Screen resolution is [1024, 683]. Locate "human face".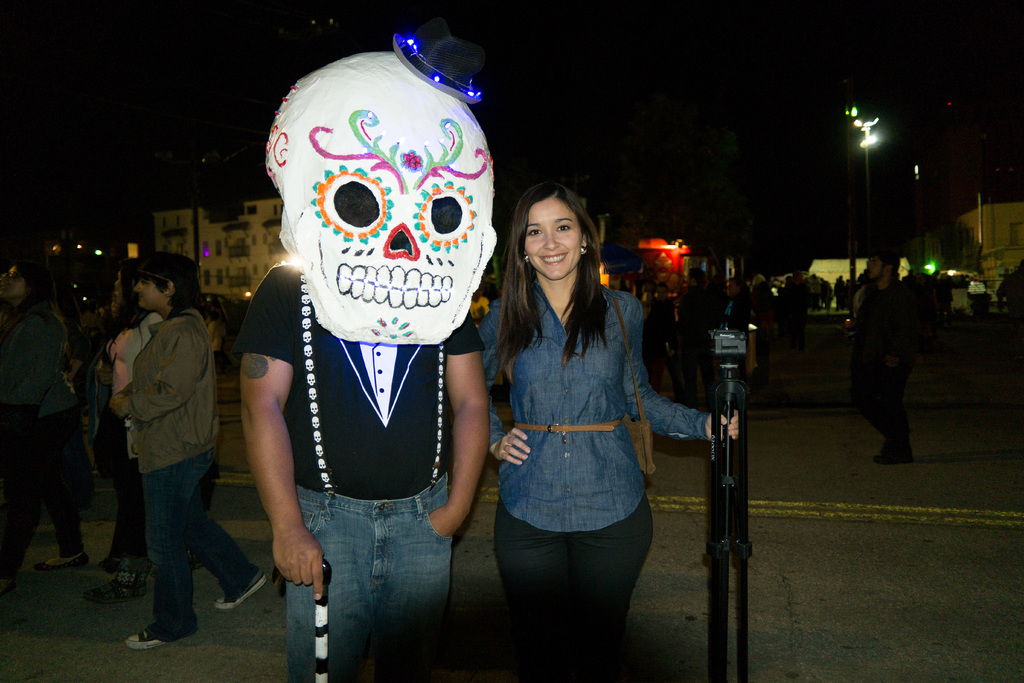
(x1=132, y1=278, x2=165, y2=308).
